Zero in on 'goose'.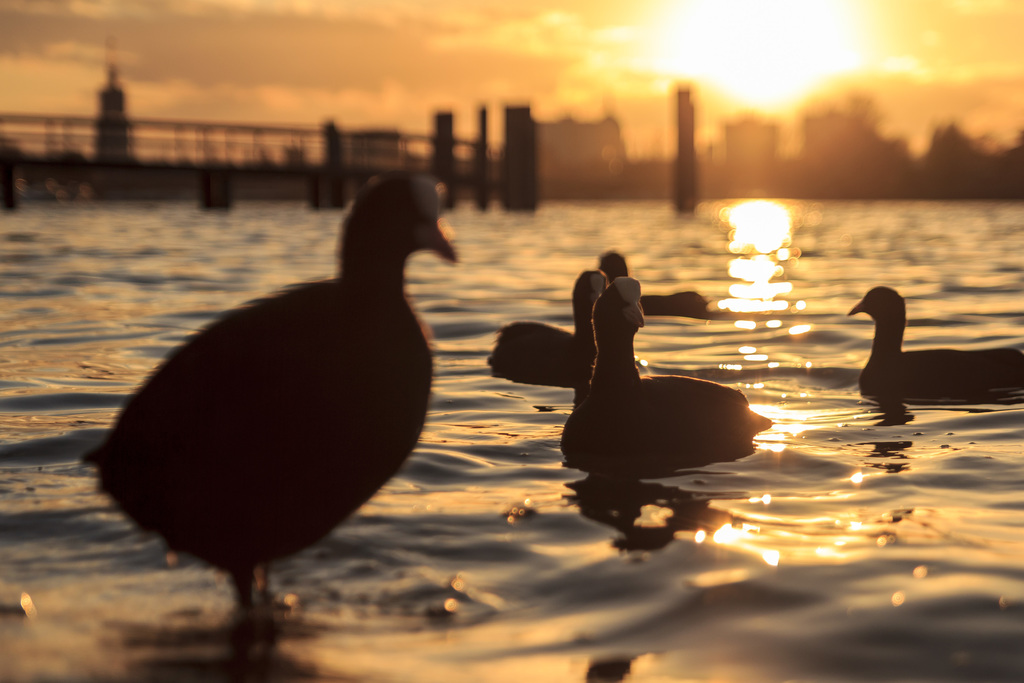
Zeroed in: locate(849, 286, 1023, 395).
